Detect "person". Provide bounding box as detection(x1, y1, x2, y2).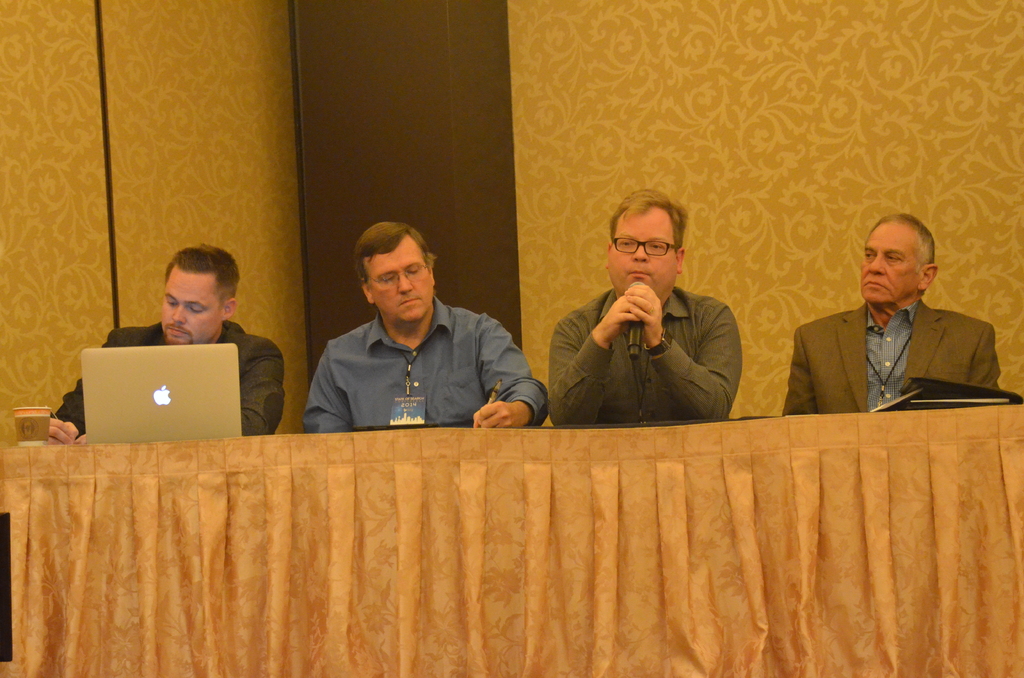
detection(304, 218, 547, 430).
